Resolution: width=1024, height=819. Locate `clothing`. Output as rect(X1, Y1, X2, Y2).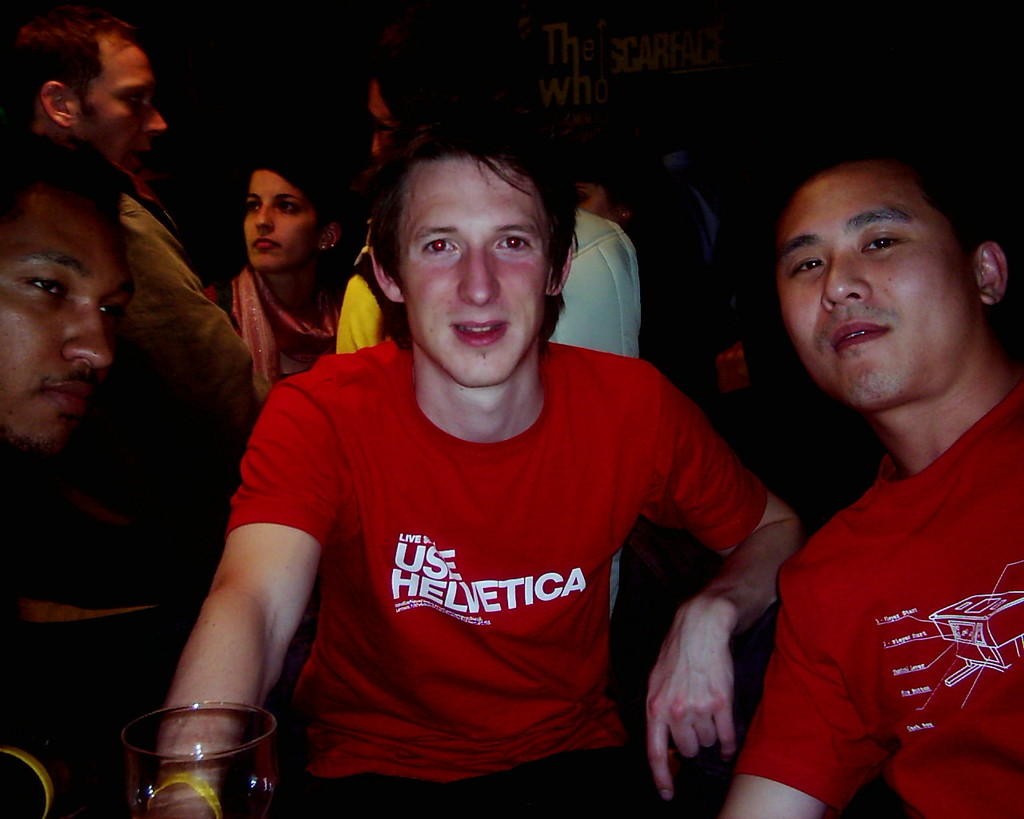
rect(202, 260, 338, 389).
